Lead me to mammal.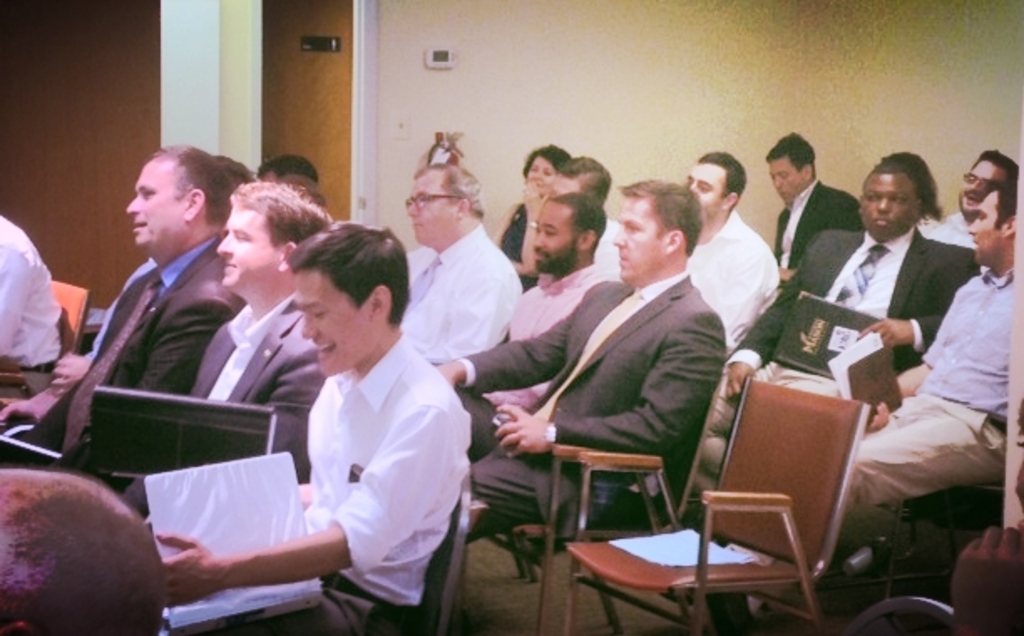
Lead to box=[181, 177, 355, 474].
